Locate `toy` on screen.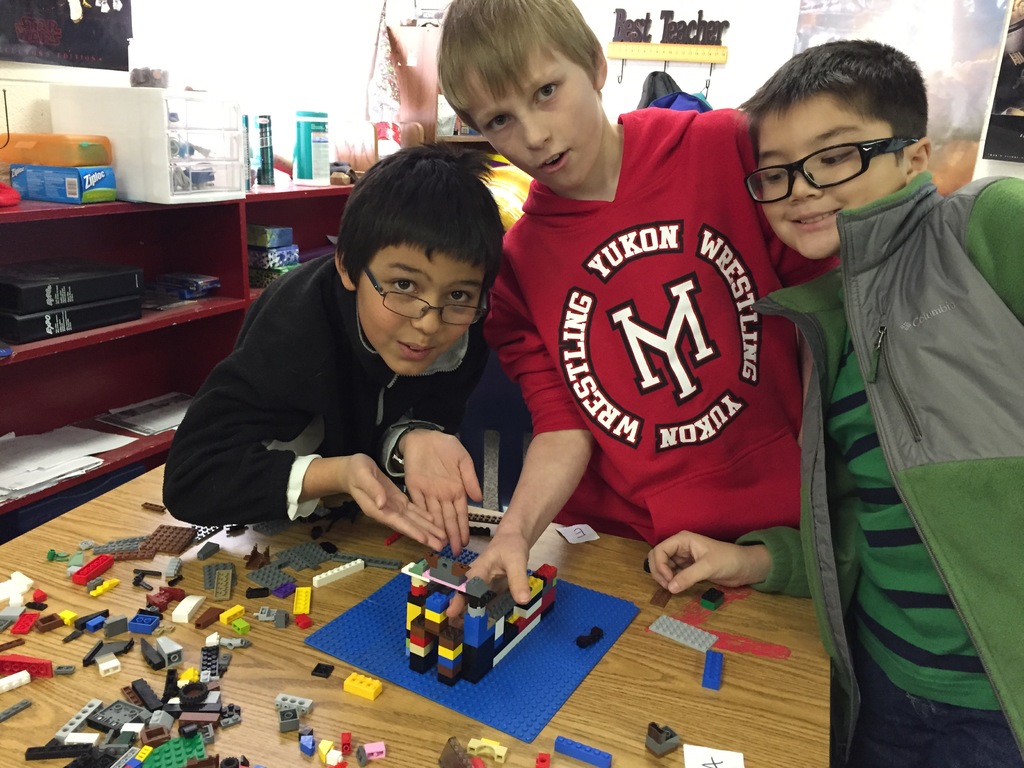
On screen at [left=646, top=721, right=674, bottom=757].
